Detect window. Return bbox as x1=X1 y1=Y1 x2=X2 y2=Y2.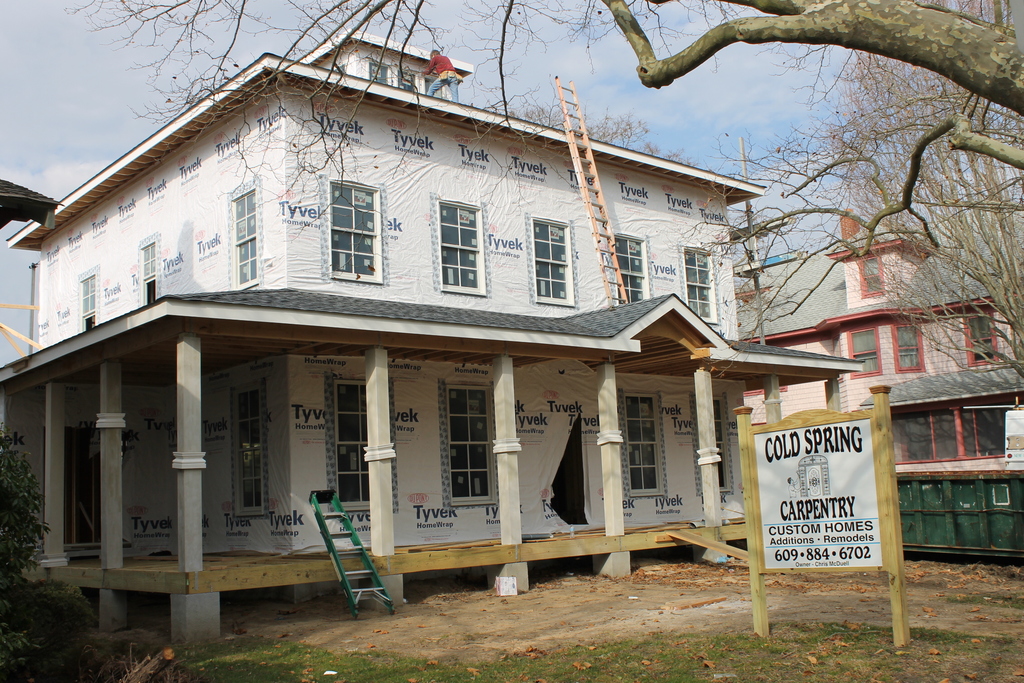
x1=77 y1=263 x2=94 y2=336.
